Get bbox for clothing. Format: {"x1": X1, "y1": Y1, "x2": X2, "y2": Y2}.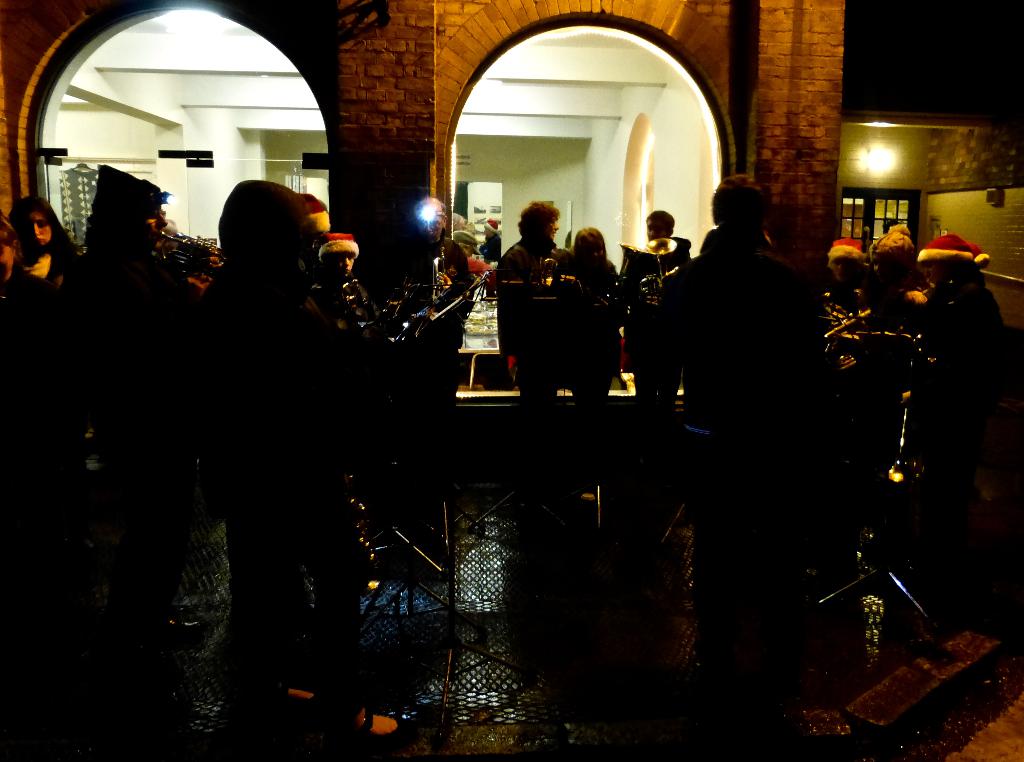
{"x1": 76, "y1": 243, "x2": 201, "y2": 531}.
